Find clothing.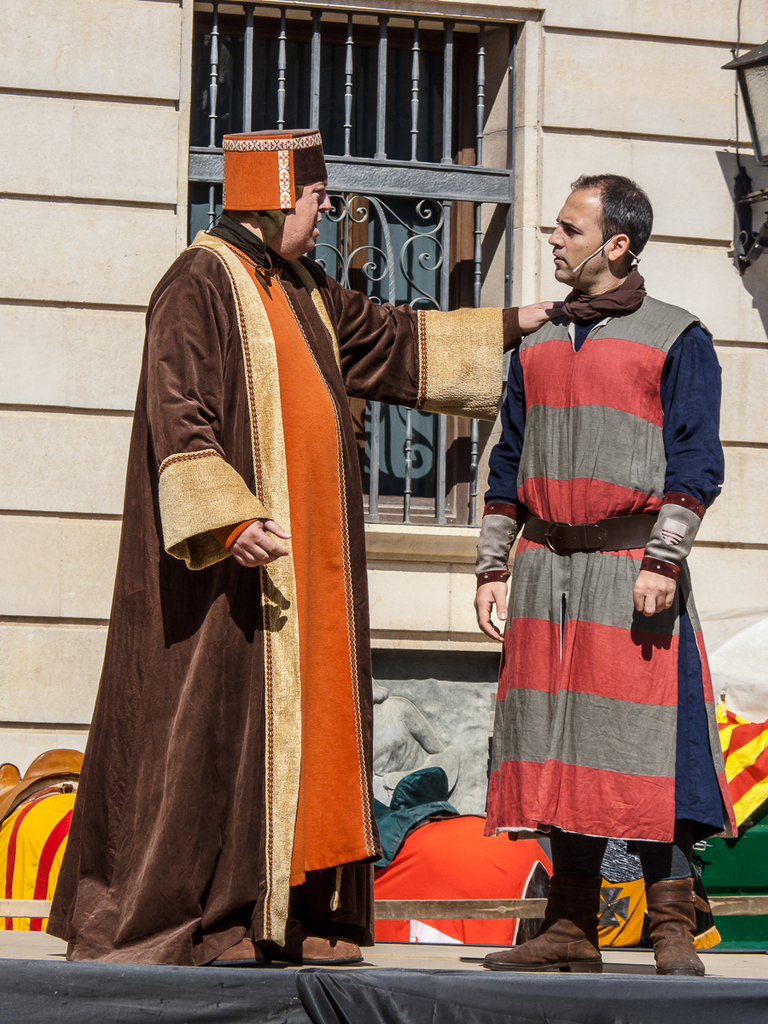
{"left": 45, "top": 216, "right": 516, "bottom": 965}.
